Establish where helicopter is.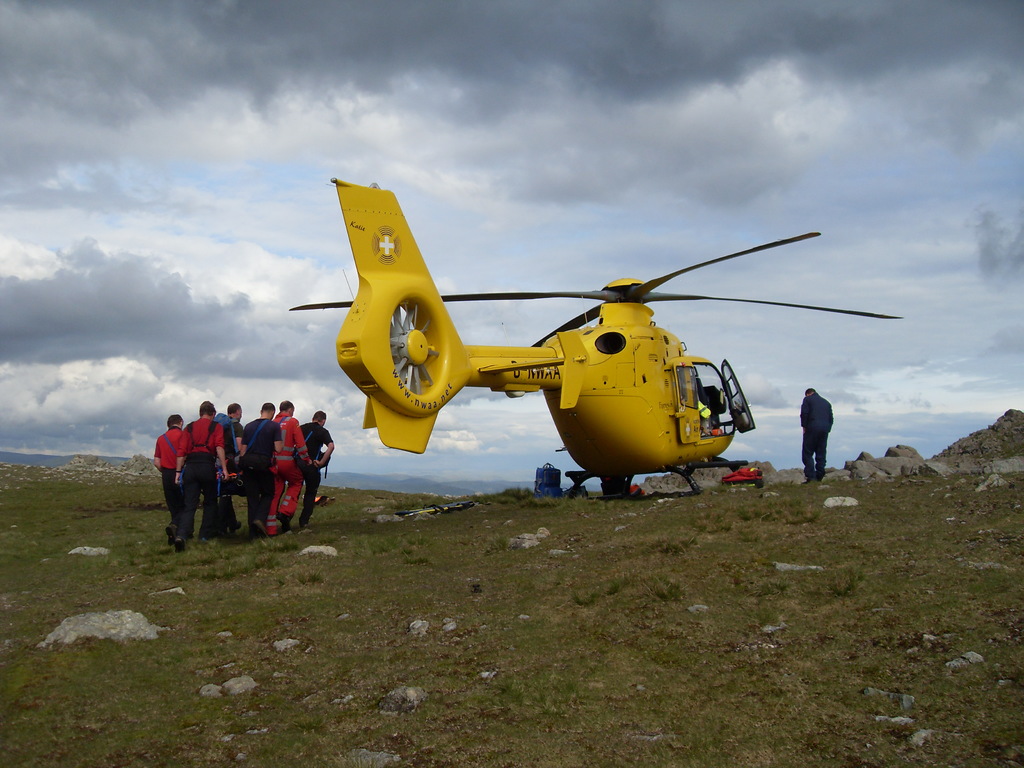
Established at 301, 200, 916, 506.
